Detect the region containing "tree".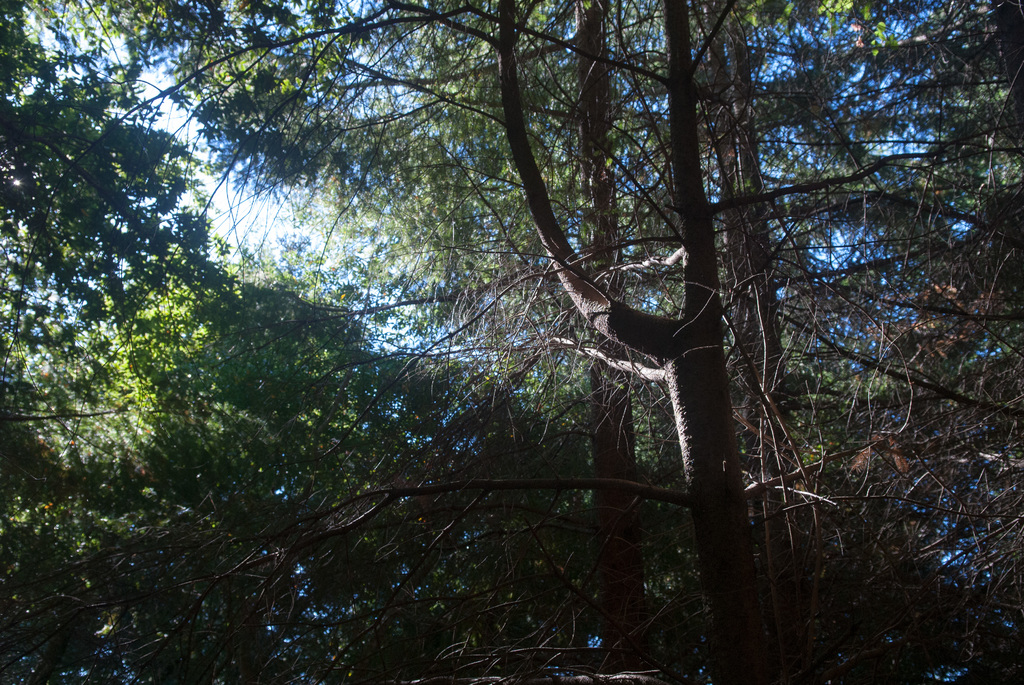
{"left": 0, "top": 267, "right": 719, "bottom": 684}.
